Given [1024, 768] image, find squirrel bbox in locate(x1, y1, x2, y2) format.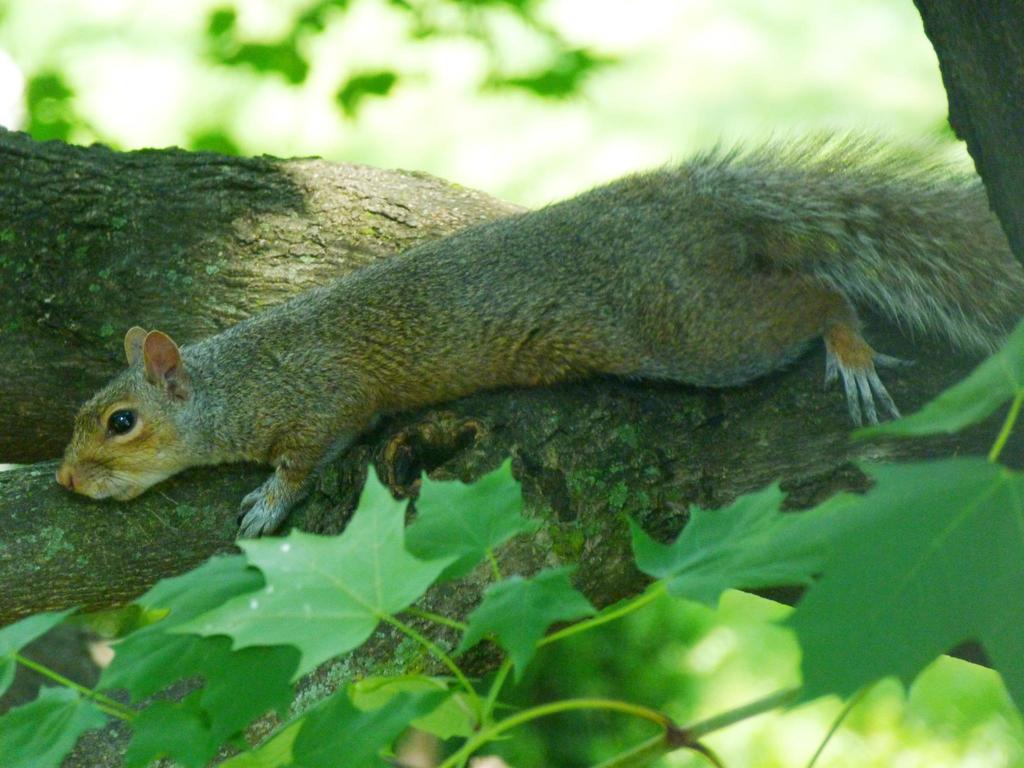
locate(45, 132, 1022, 523).
